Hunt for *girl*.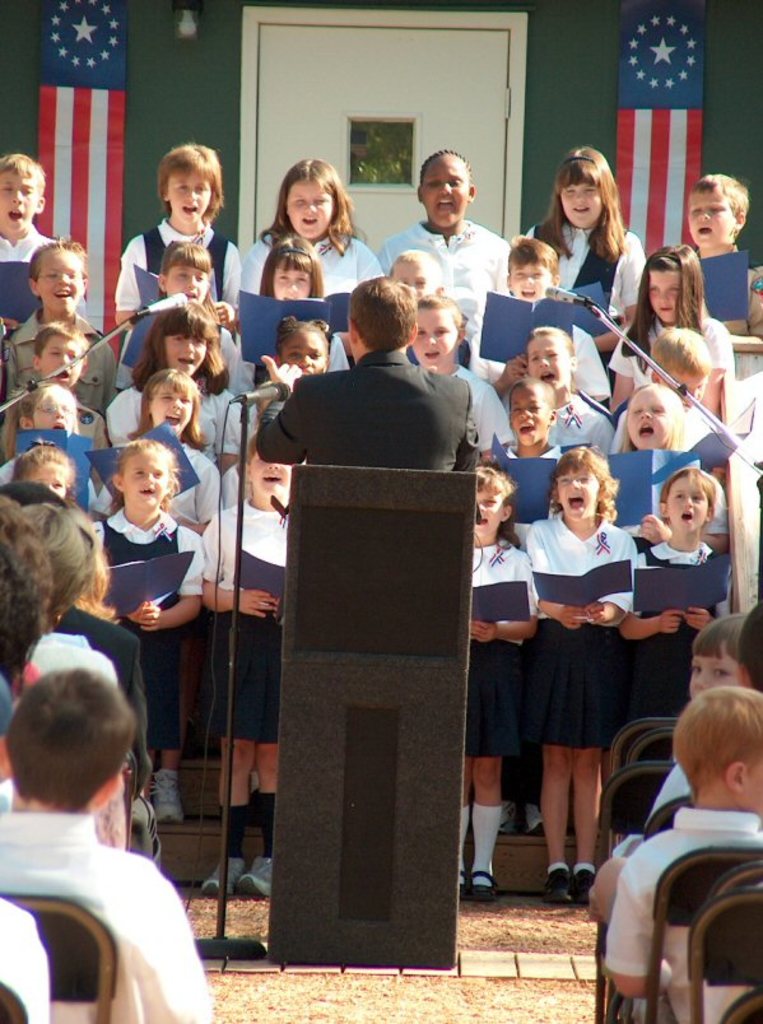
Hunted down at 237:155:376:304.
